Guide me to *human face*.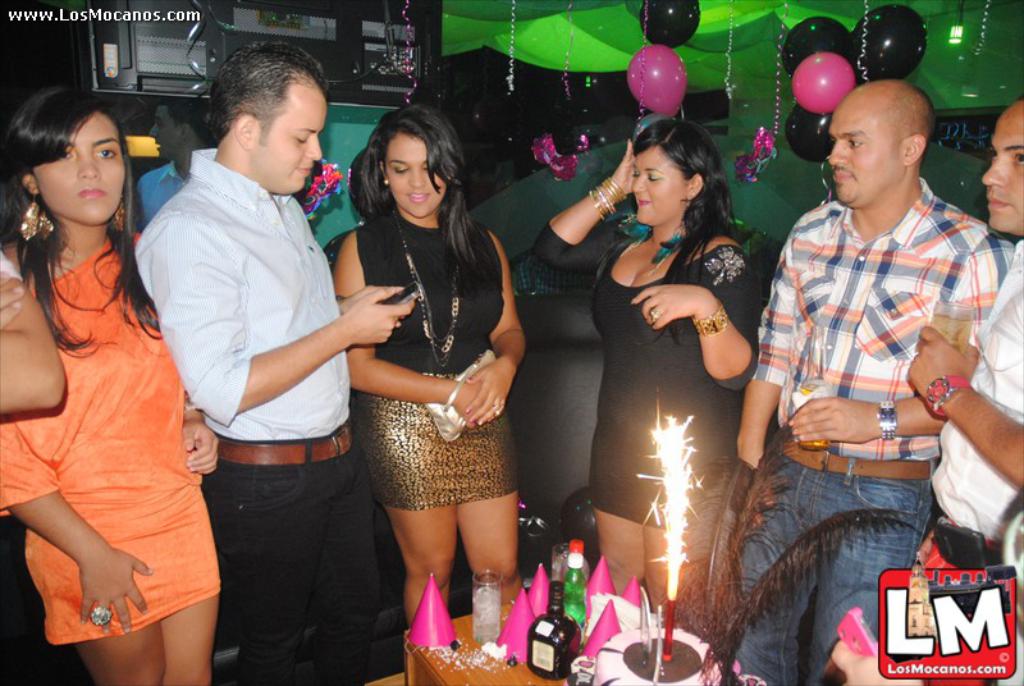
Guidance: <box>32,108,132,229</box>.
